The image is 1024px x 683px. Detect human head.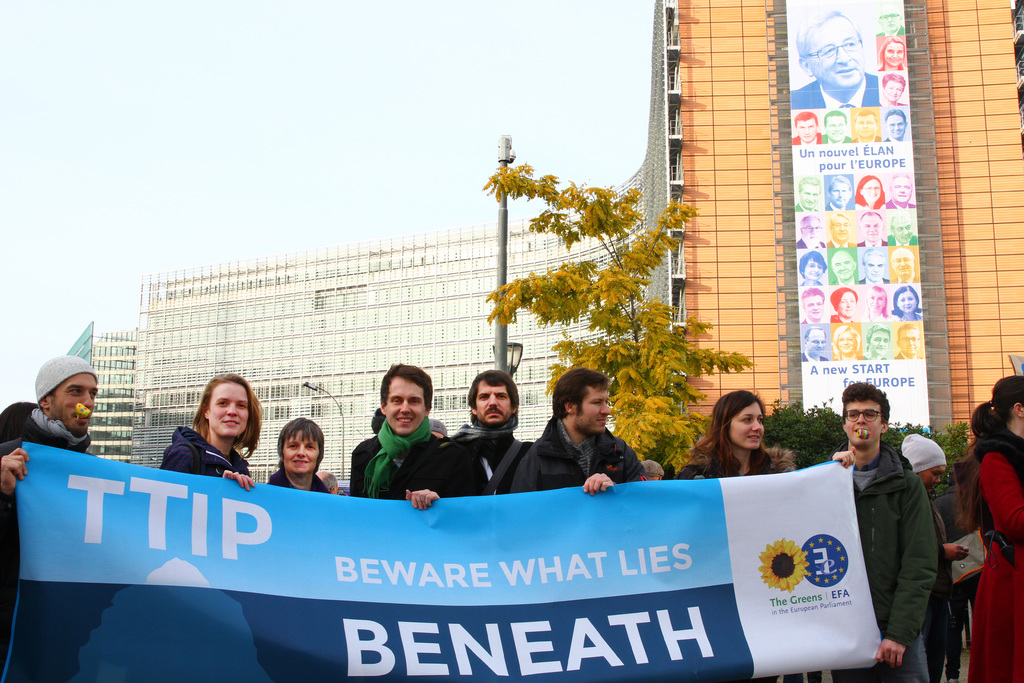
Detection: [867, 285, 884, 315].
